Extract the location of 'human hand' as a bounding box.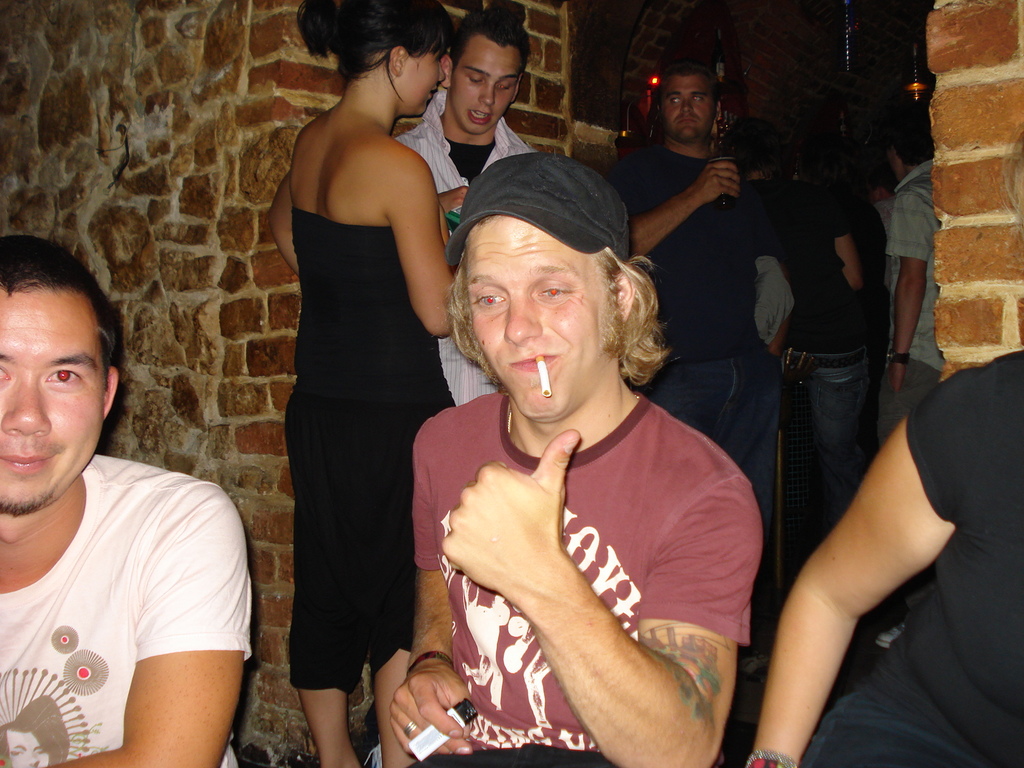
l=887, t=360, r=906, b=393.
